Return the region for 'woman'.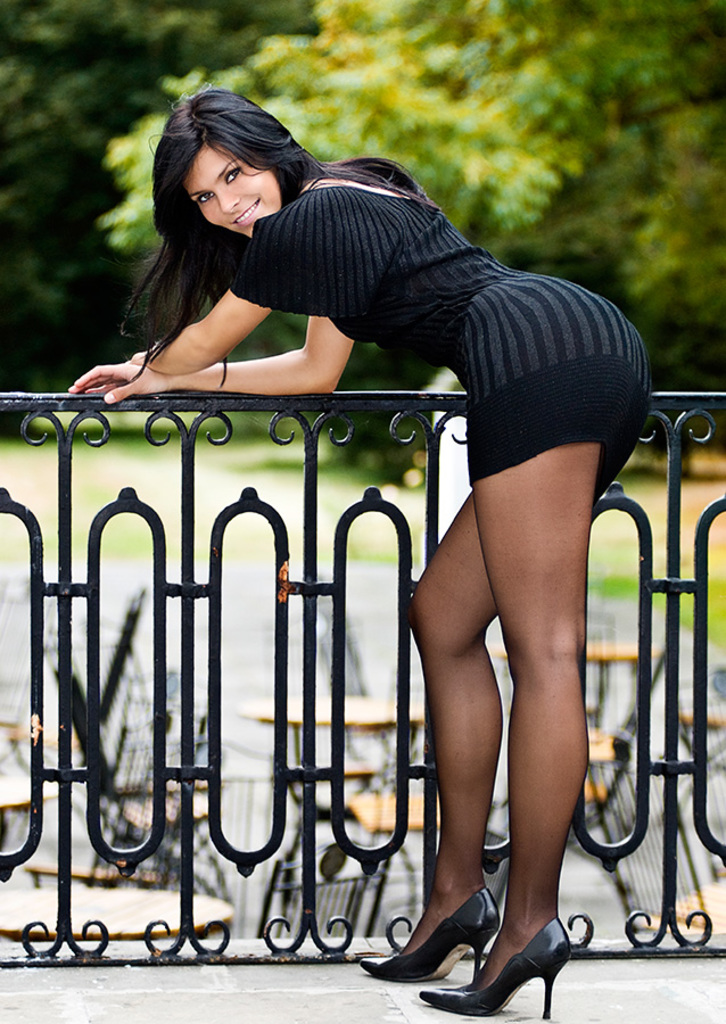
(85, 93, 668, 932).
